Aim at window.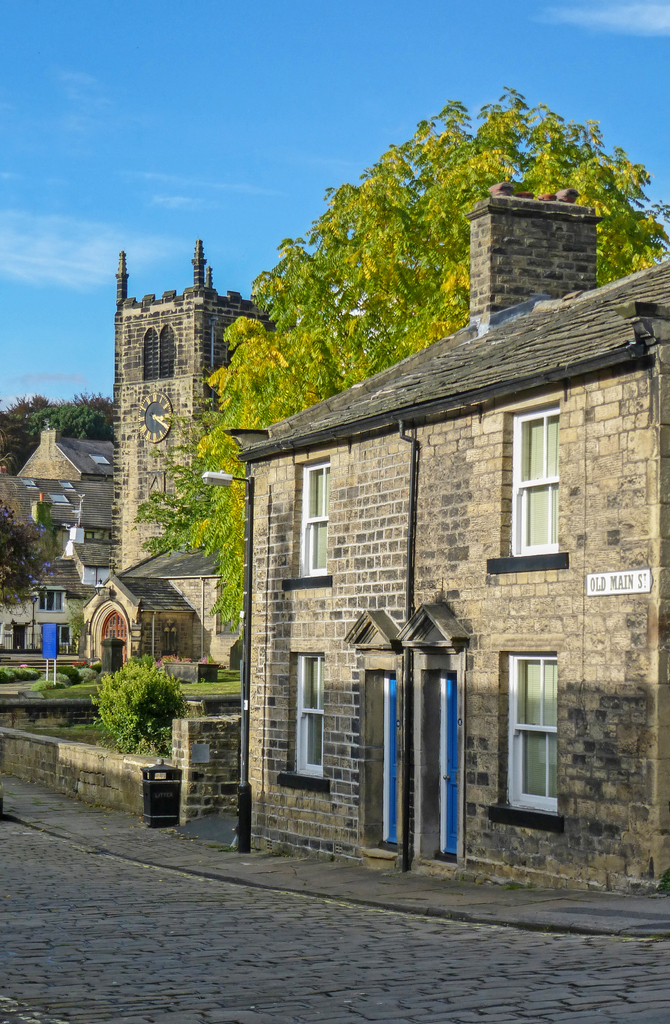
Aimed at BBox(36, 591, 63, 612).
